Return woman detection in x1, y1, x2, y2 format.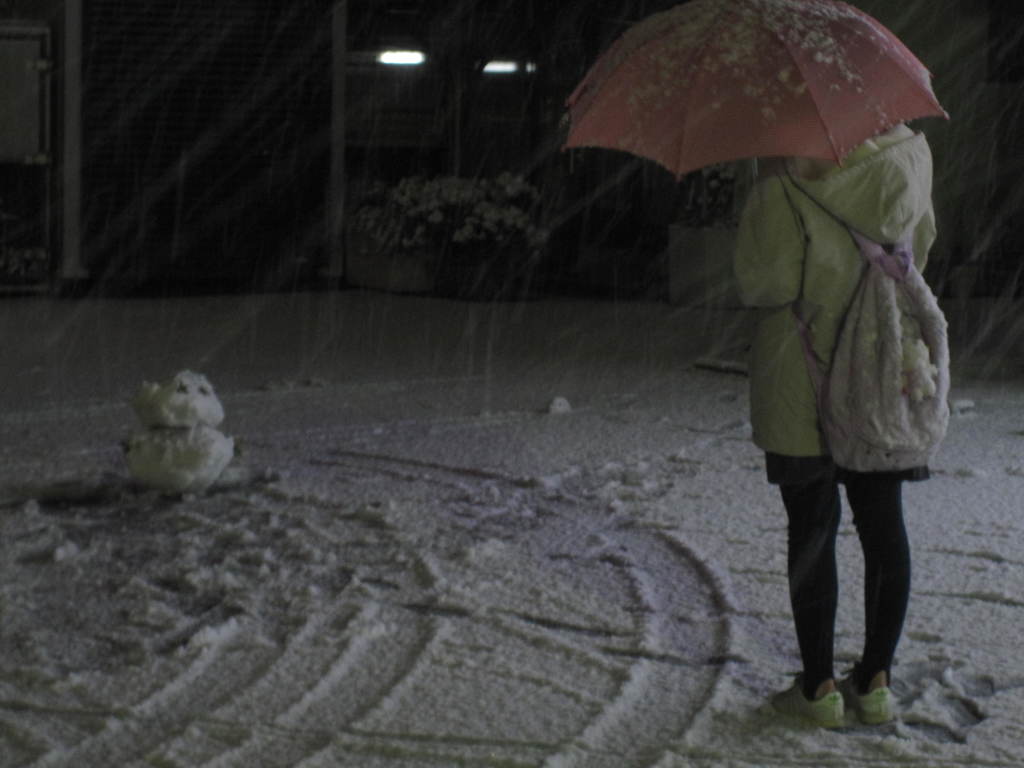
687, 23, 945, 701.
